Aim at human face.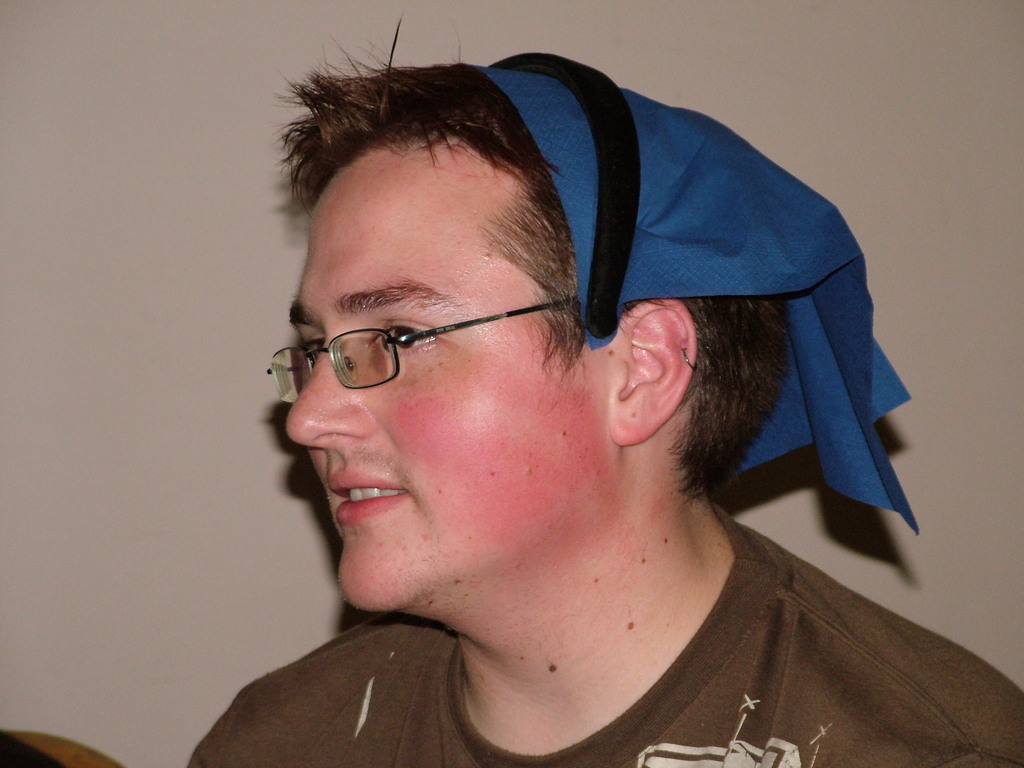
Aimed at detection(281, 146, 619, 615).
